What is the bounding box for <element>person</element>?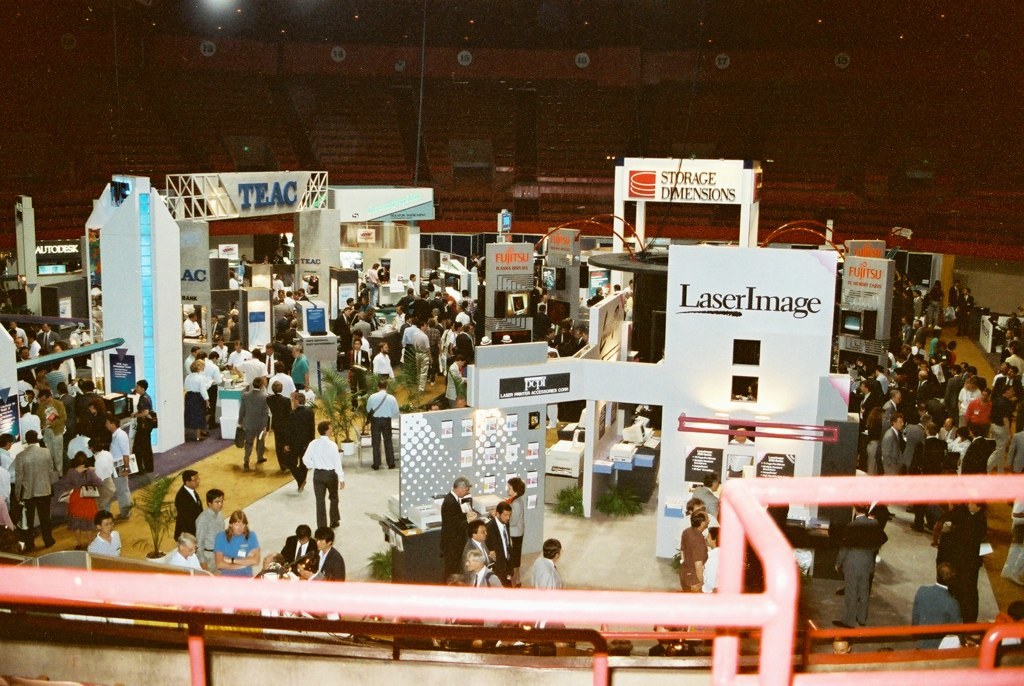
(x1=990, y1=364, x2=1007, y2=397).
